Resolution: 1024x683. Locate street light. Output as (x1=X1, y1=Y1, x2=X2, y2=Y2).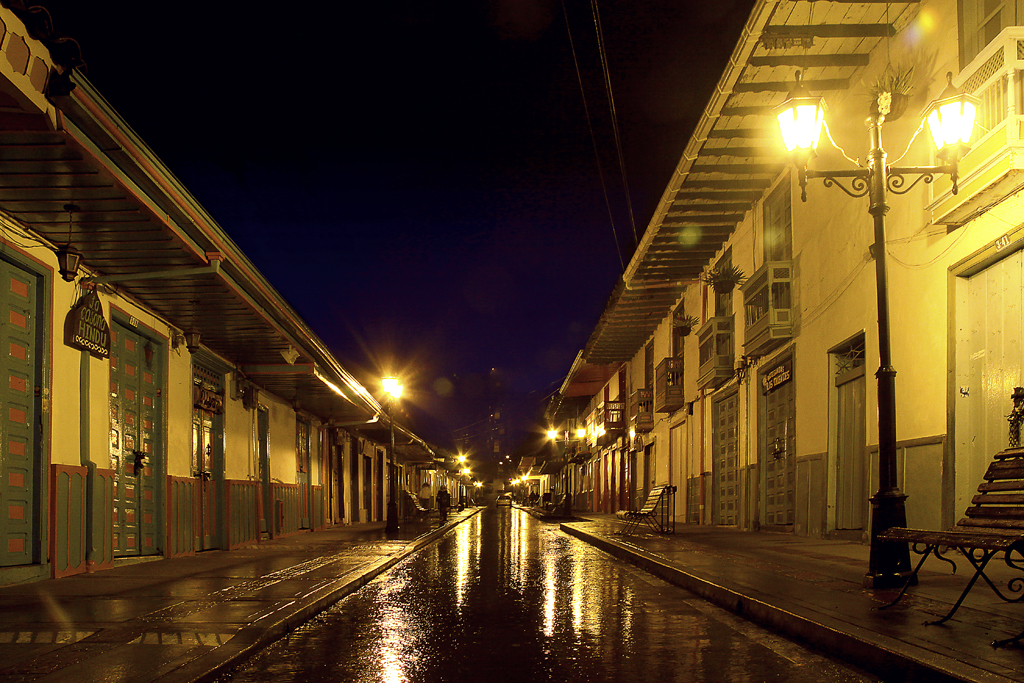
(x1=773, y1=63, x2=985, y2=585).
